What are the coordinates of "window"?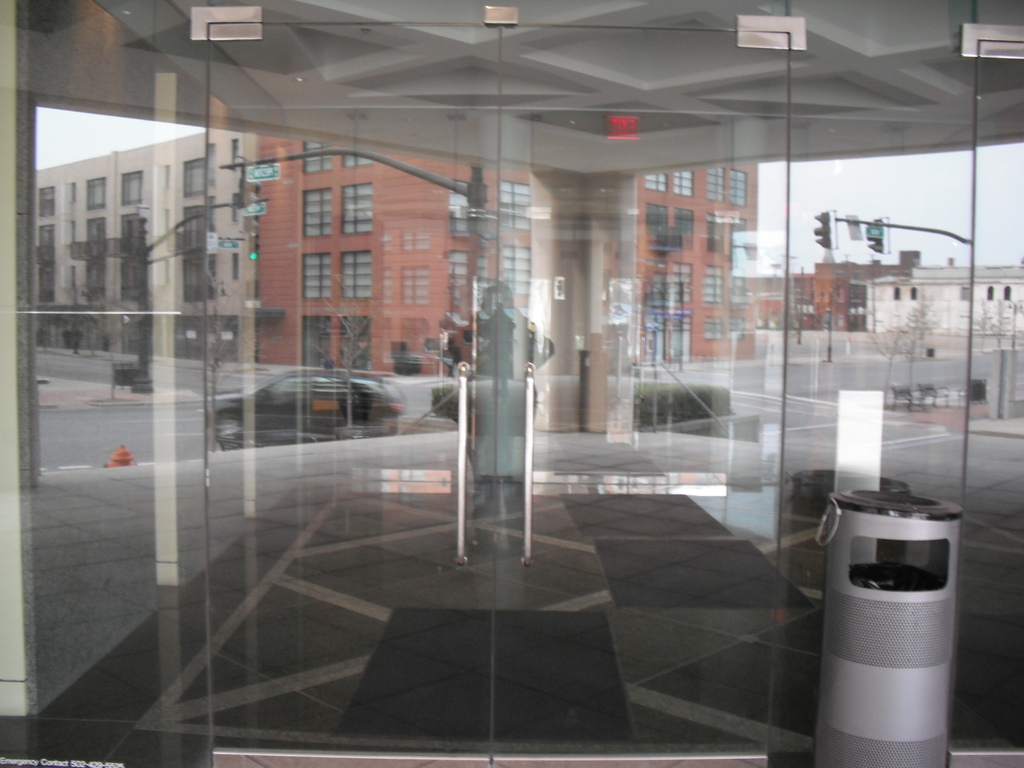
x1=731, y1=214, x2=744, y2=255.
